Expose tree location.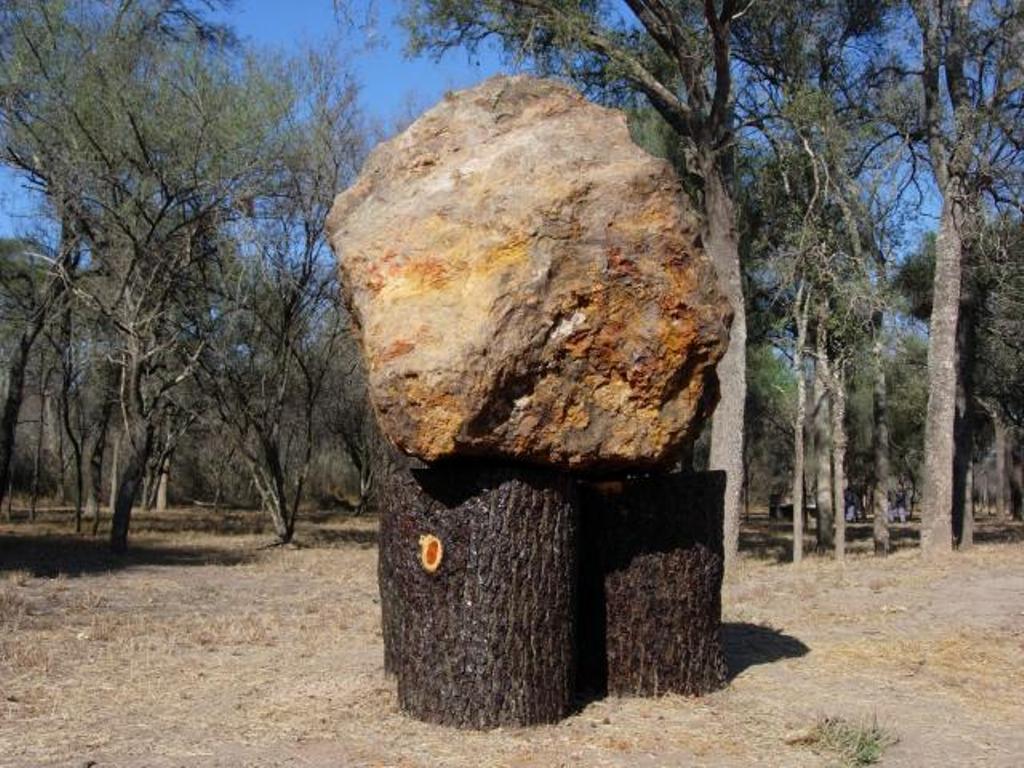
Exposed at region(36, 0, 294, 517).
